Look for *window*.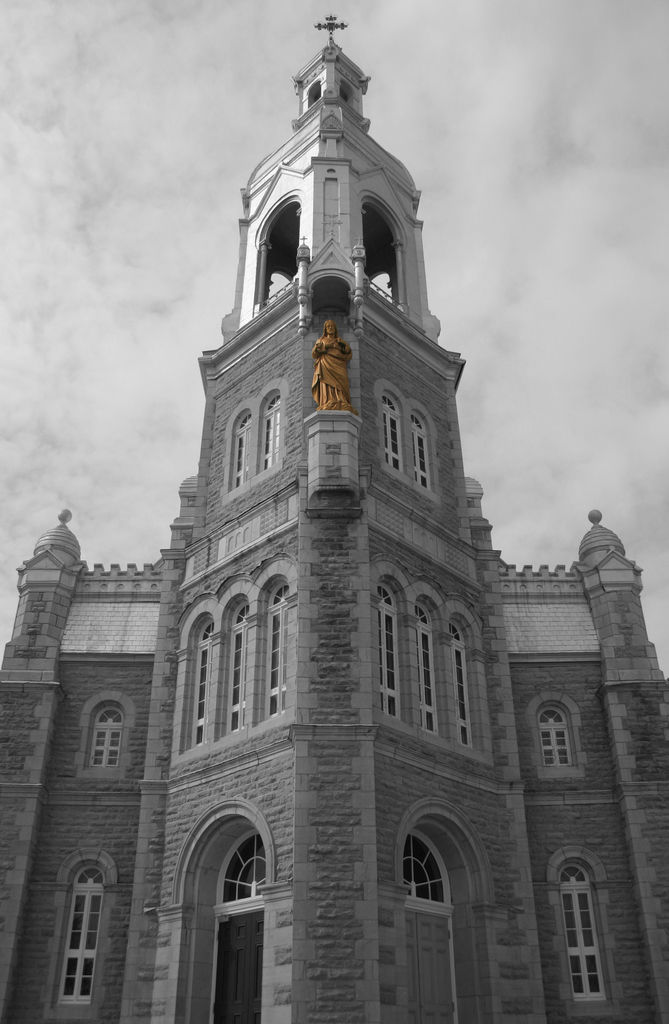
Found: locate(453, 621, 475, 749).
